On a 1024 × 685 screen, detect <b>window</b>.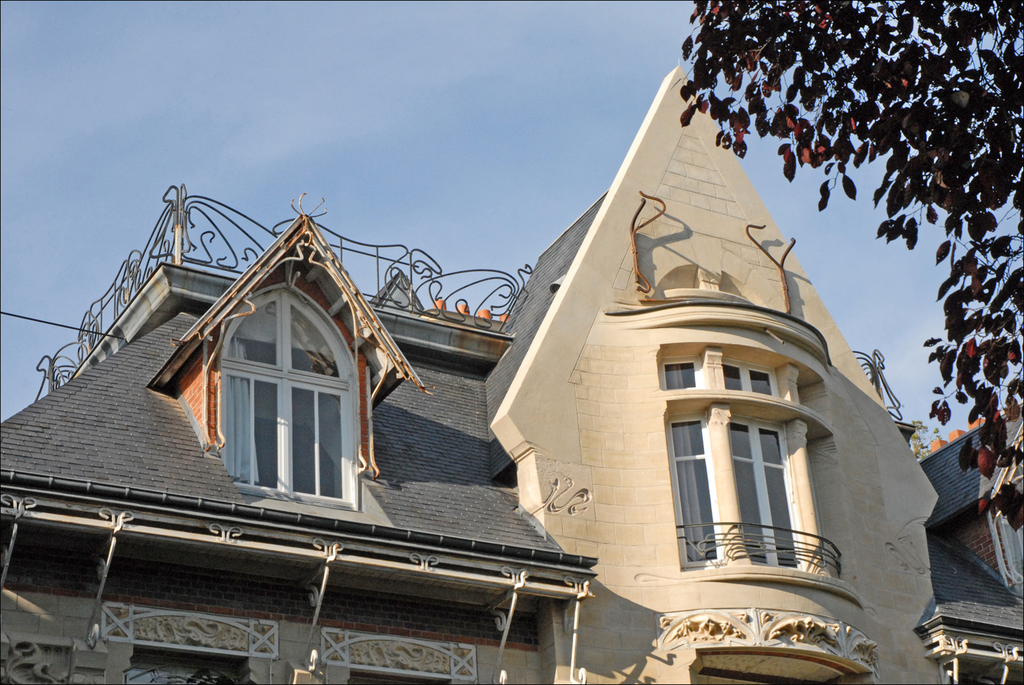
[x1=350, y1=672, x2=456, y2=684].
